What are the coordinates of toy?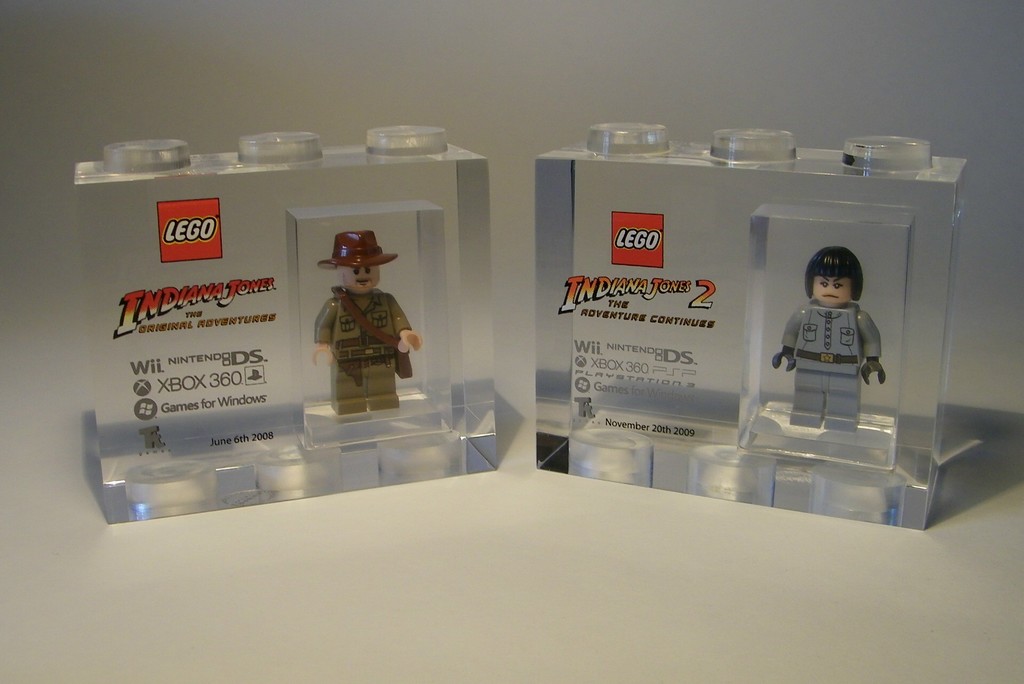
300 213 419 418.
